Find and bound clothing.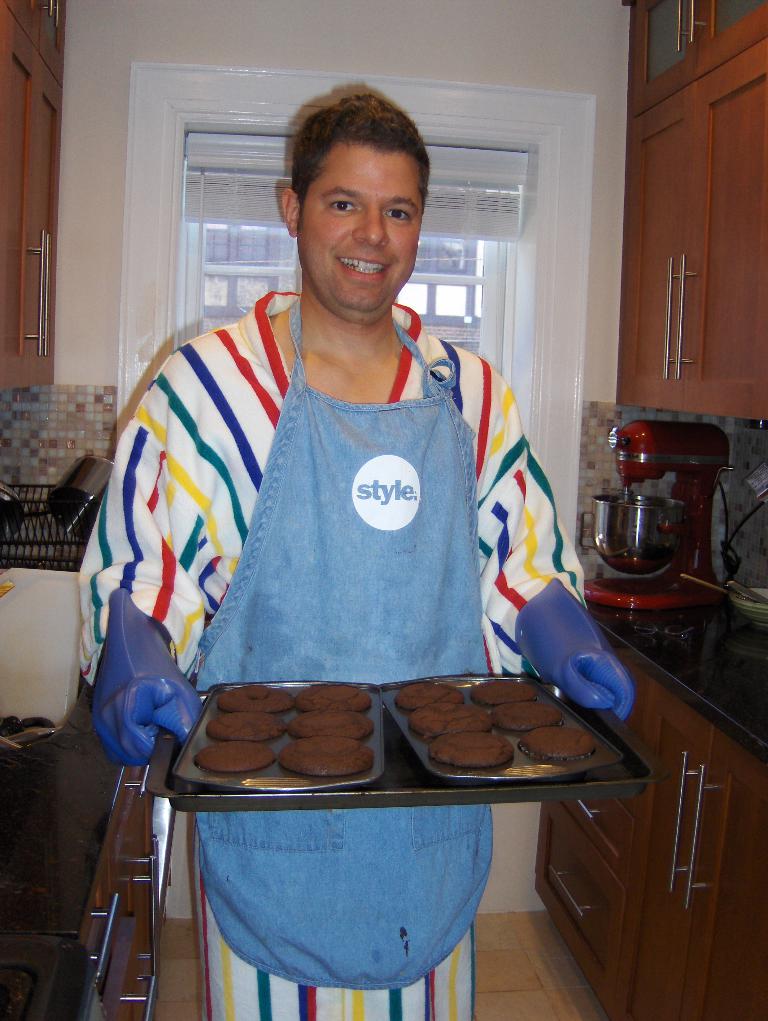
Bound: box=[79, 279, 599, 1020].
